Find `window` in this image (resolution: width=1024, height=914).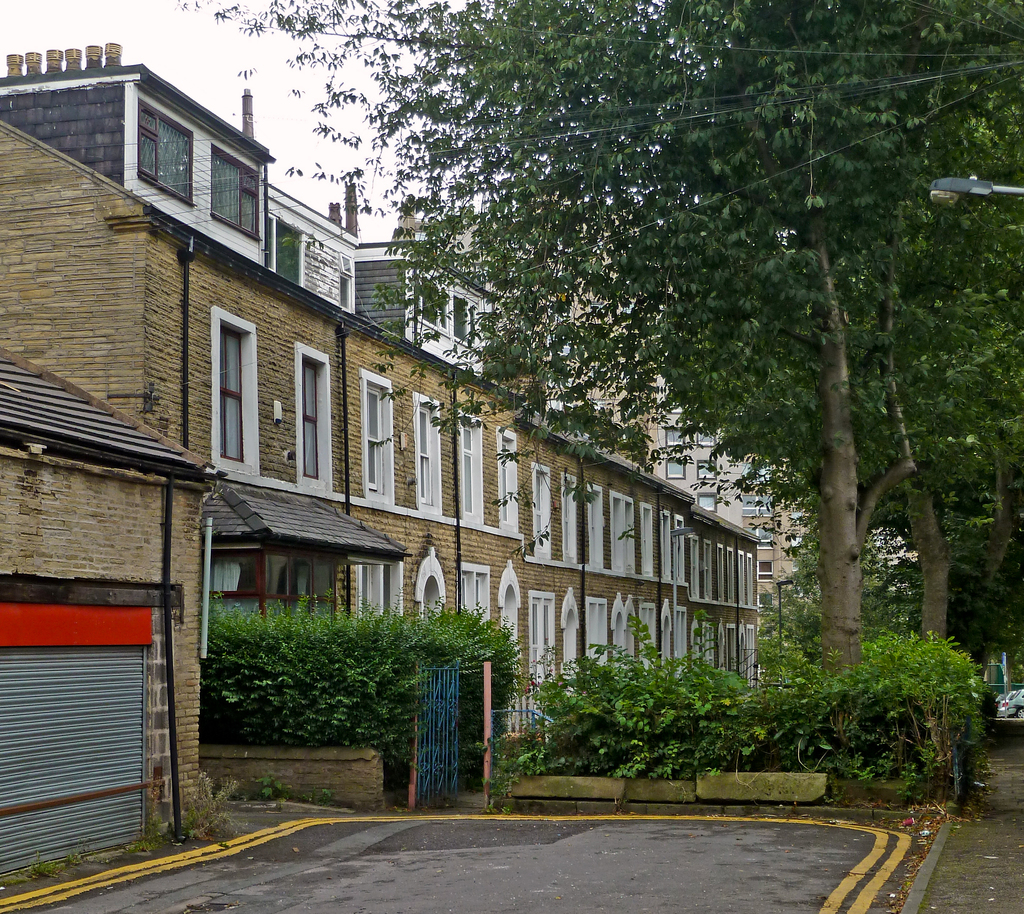
<bbox>458, 410, 486, 524</bbox>.
